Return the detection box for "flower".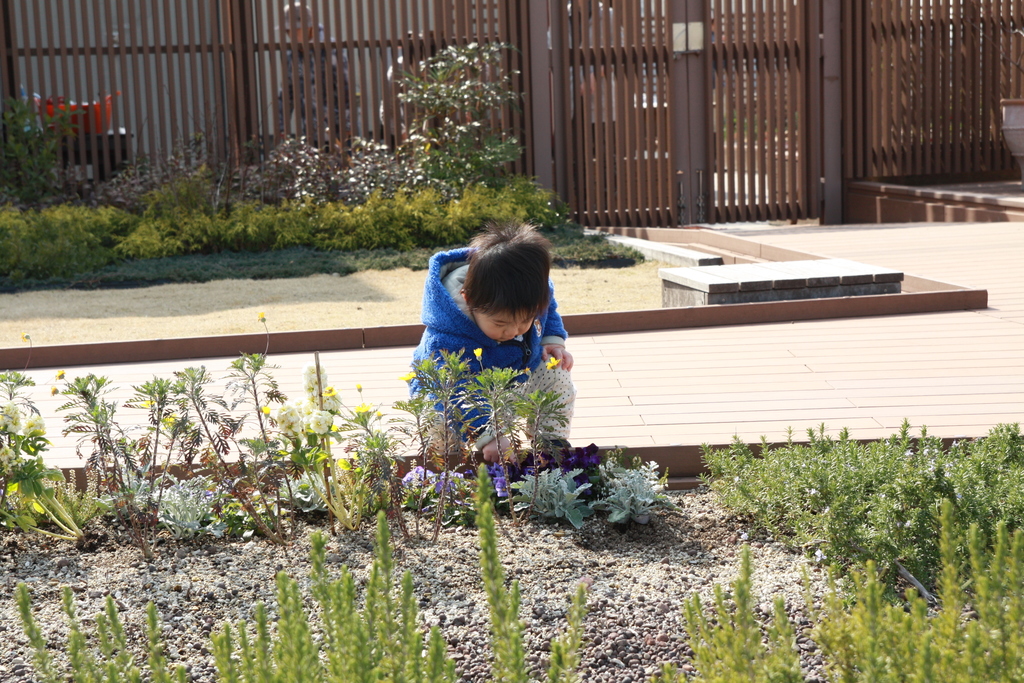
x1=261, y1=404, x2=270, y2=418.
